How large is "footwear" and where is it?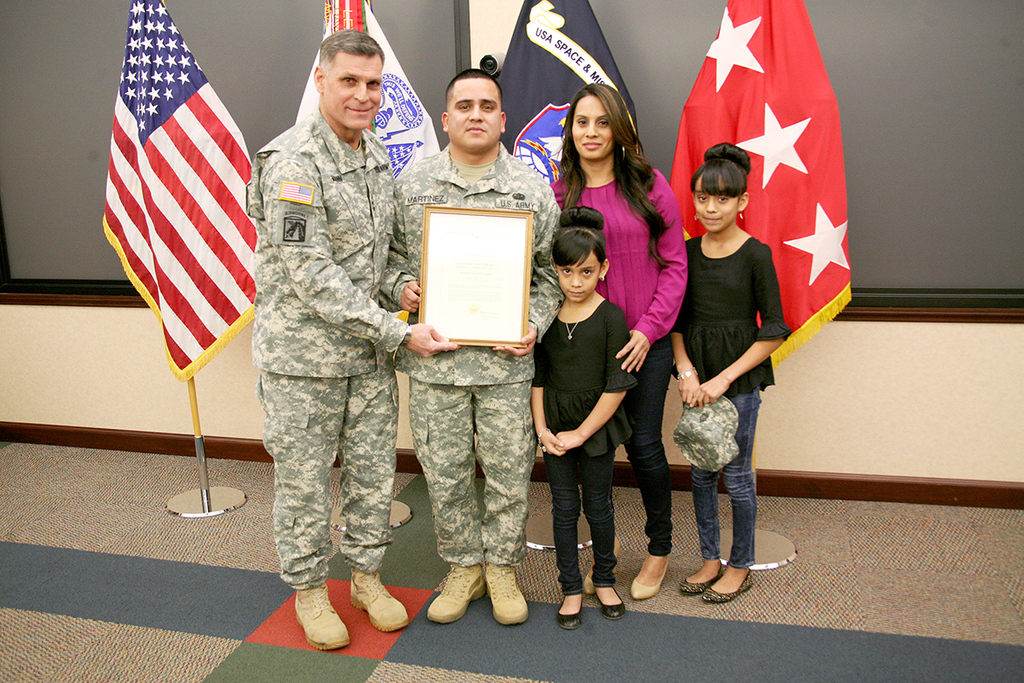
Bounding box: 556, 592, 590, 628.
